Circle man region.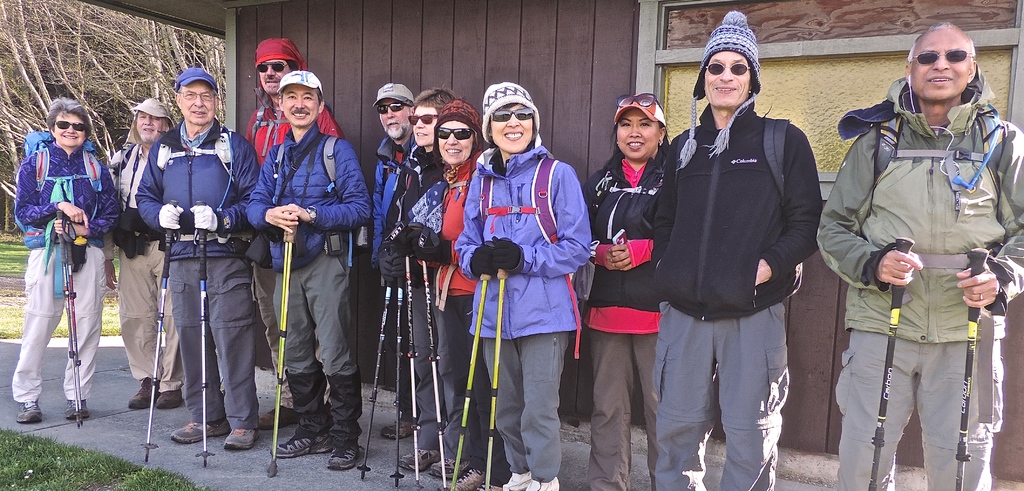
Region: 240 38 342 432.
